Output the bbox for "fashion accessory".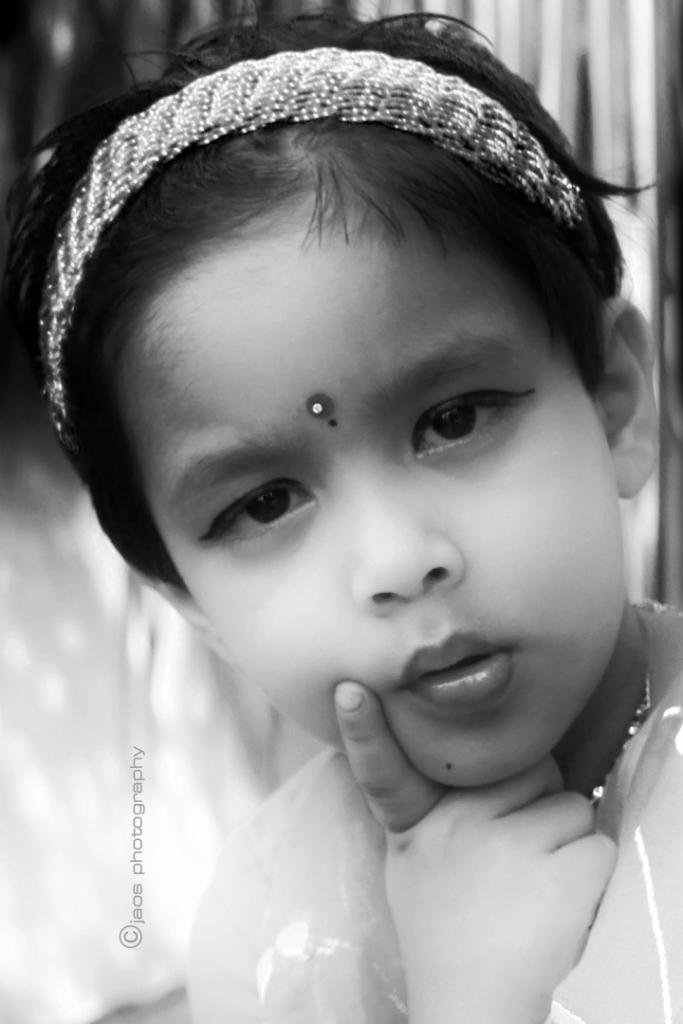
(left=41, top=46, right=585, bottom=461).
